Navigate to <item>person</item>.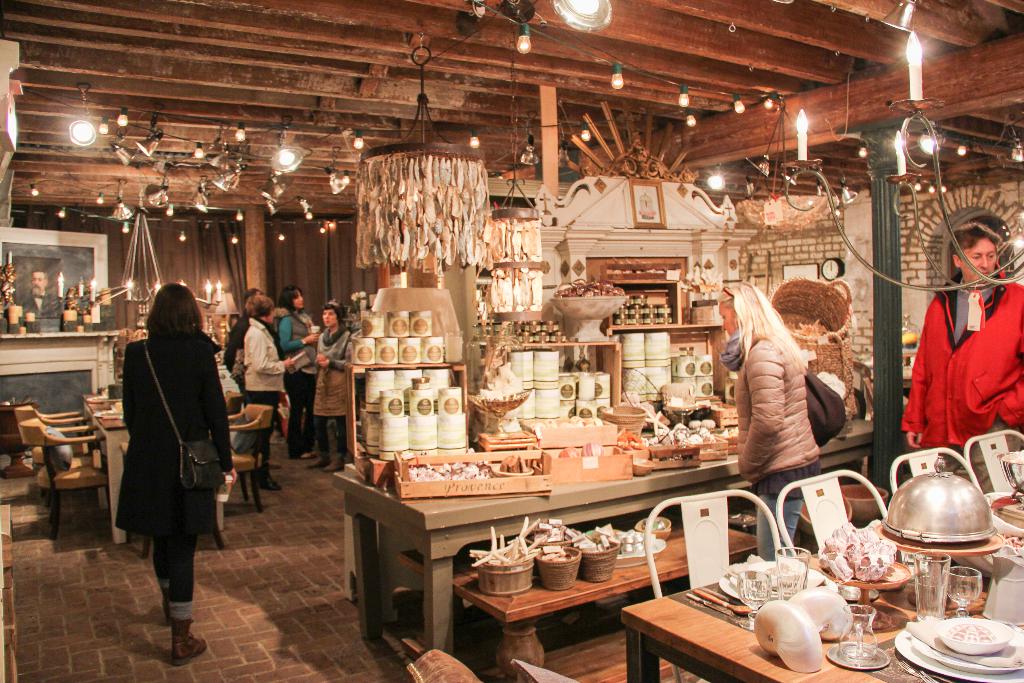
Navigation target: (916, 193, 1015, 484).
